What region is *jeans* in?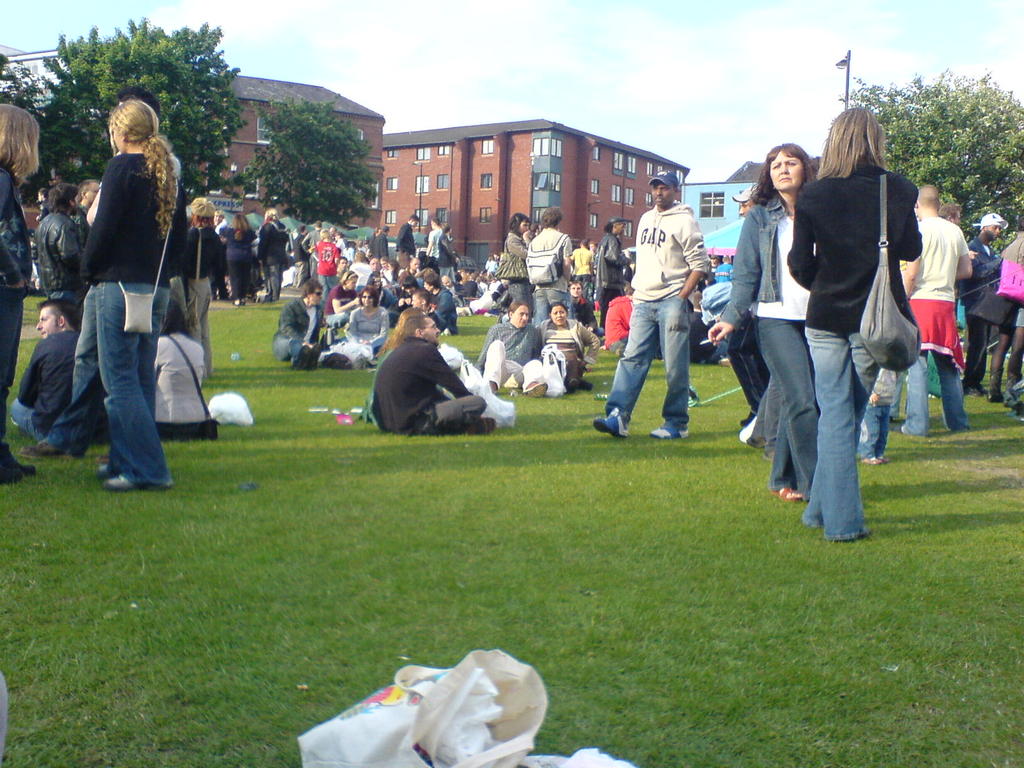
Rect(95, 285, 171, 490).
